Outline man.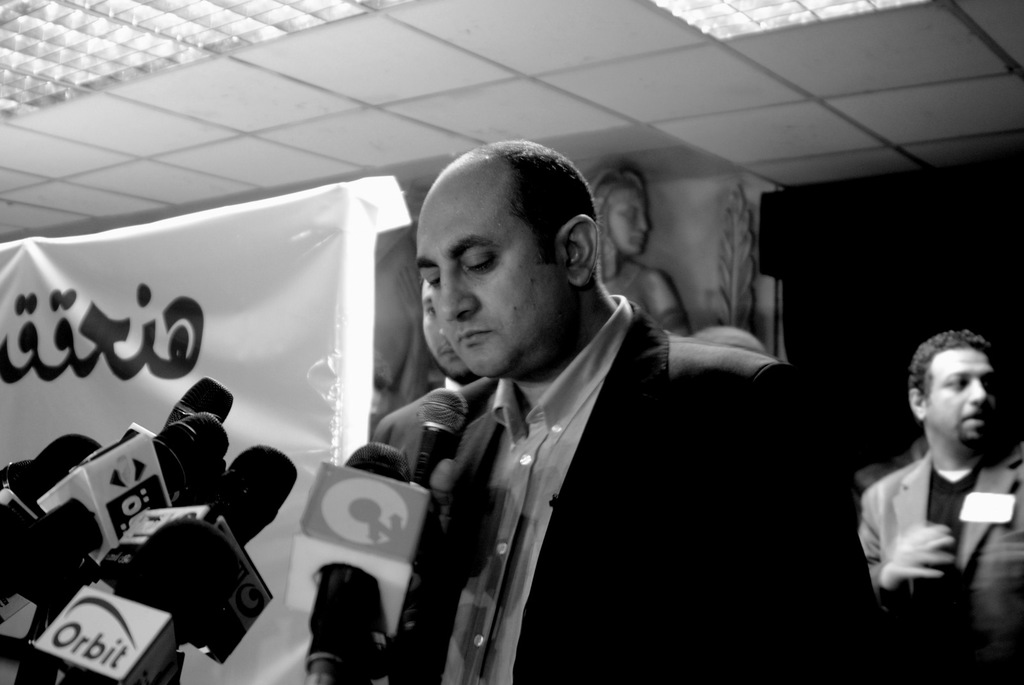
Outline: (left=419, top=278, right=483, bottom=384).
